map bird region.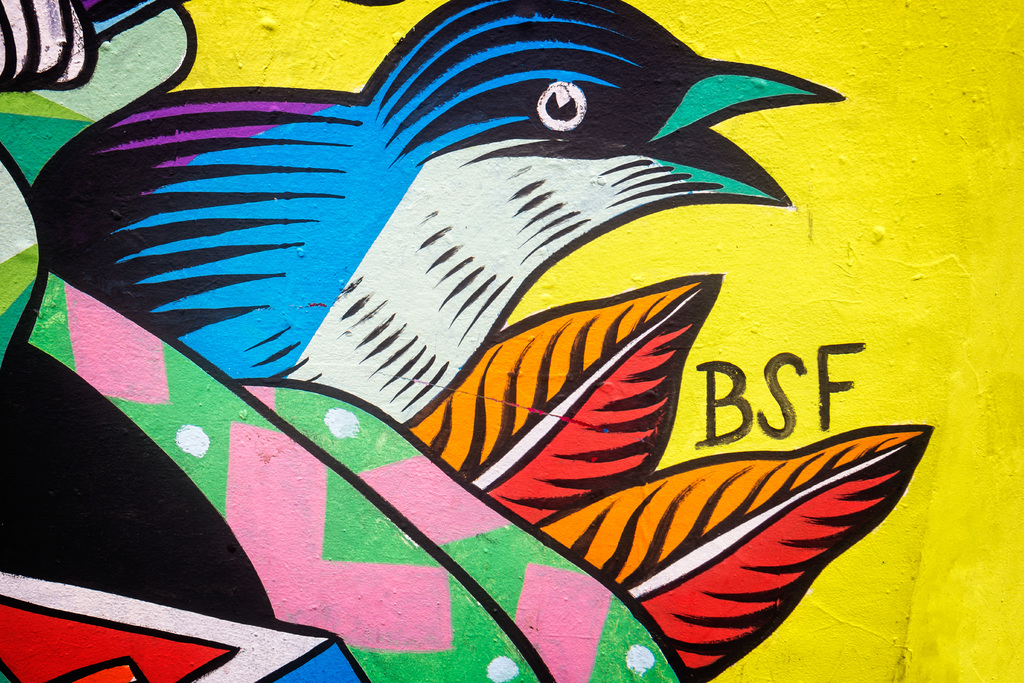
Mapped to <bbox>28, 2, 845, 429</bbox>.
